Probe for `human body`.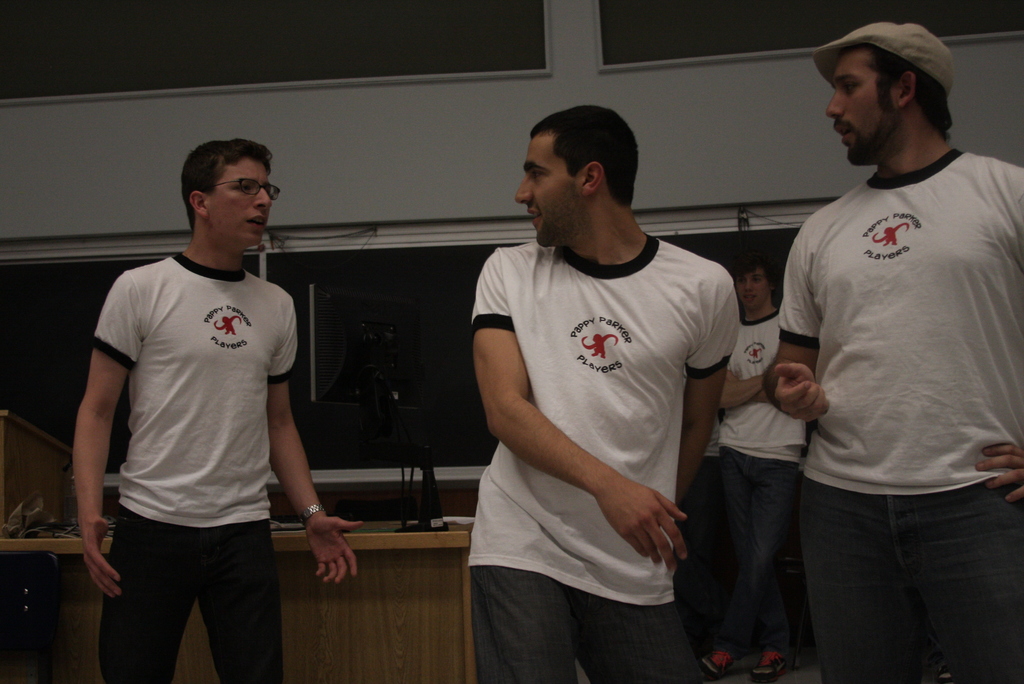
Probe result: {"x1": 673, "y1": 305, "x2": 813, "y2": 676}.
